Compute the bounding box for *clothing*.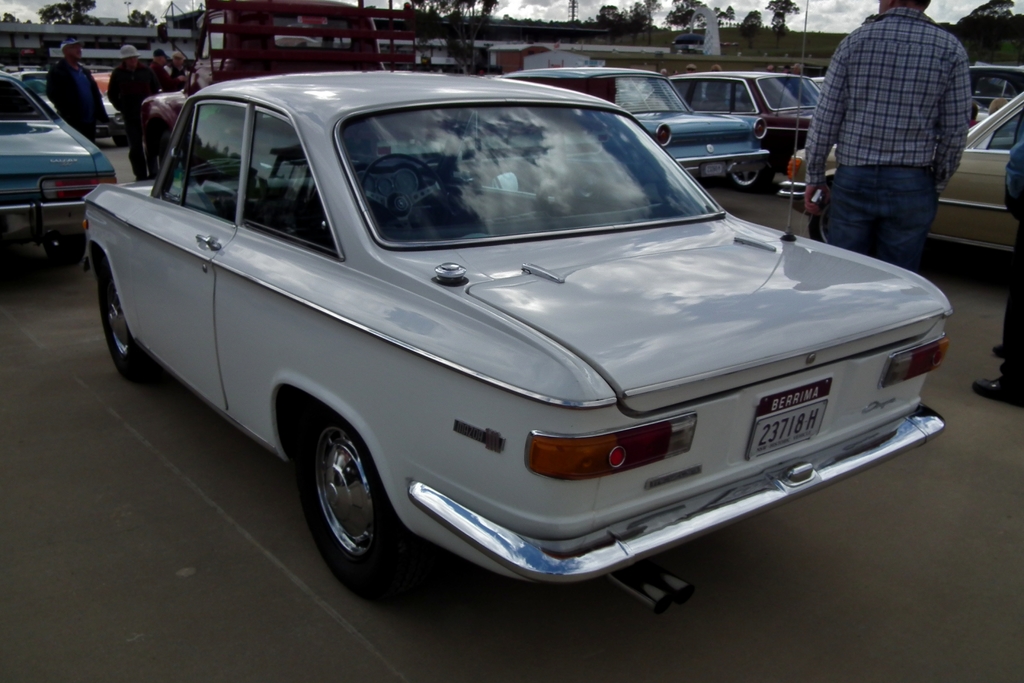
detection(47, 59, 100, 136).
